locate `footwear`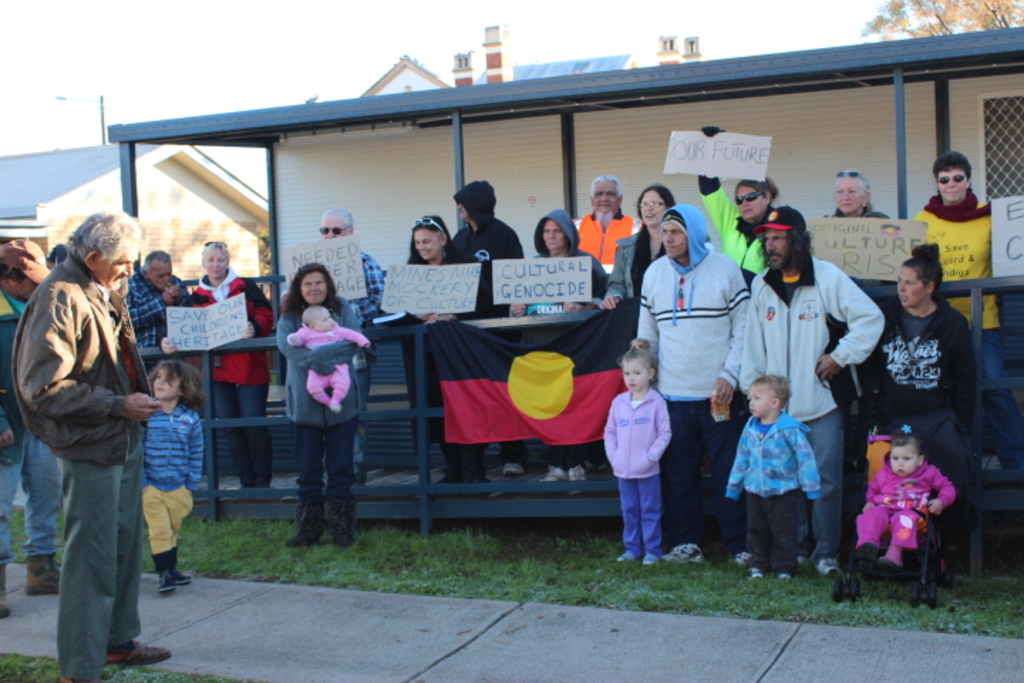
box=[866, 556, 900, 583]
